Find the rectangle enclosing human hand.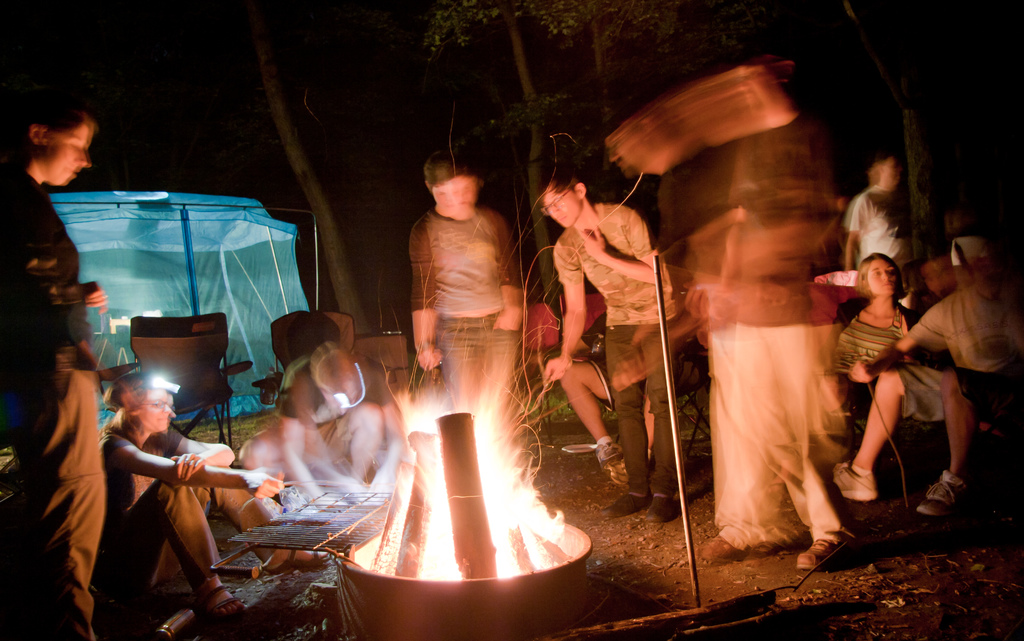
bbox=[492, 302, 528, 334].
